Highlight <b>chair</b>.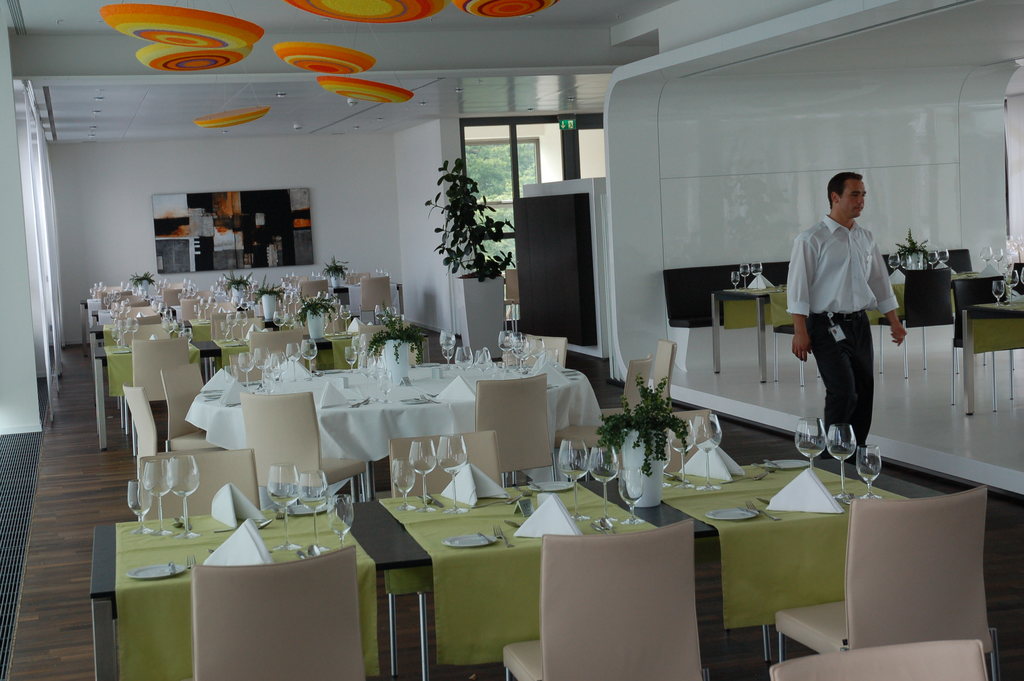
Highlighted region: (189,546,367,678).
